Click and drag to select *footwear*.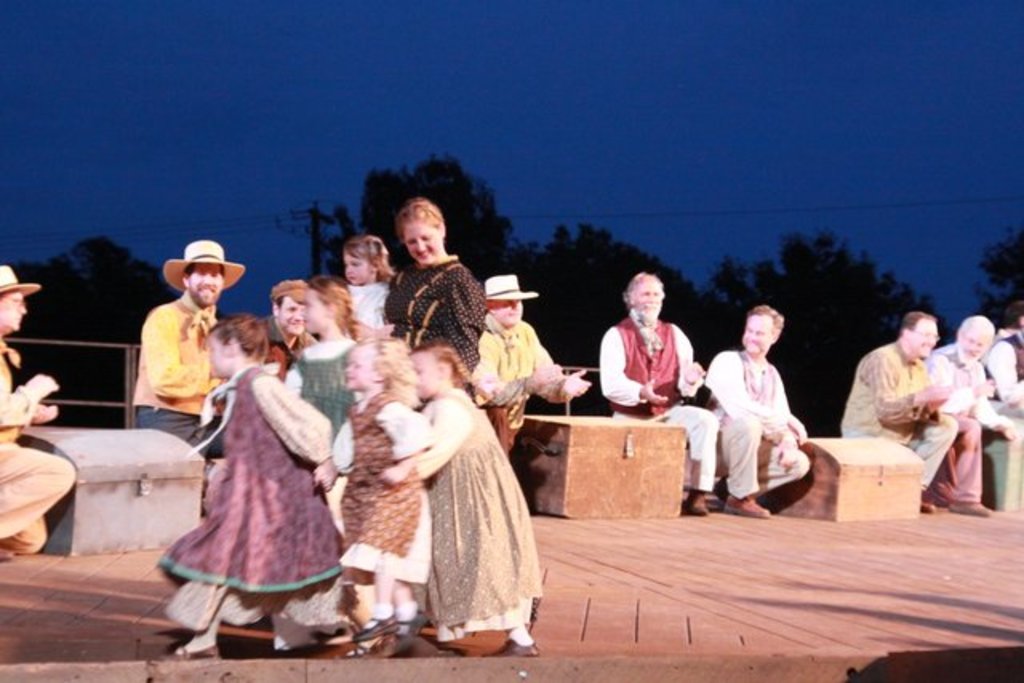
Selection: 686,489,712,513.
